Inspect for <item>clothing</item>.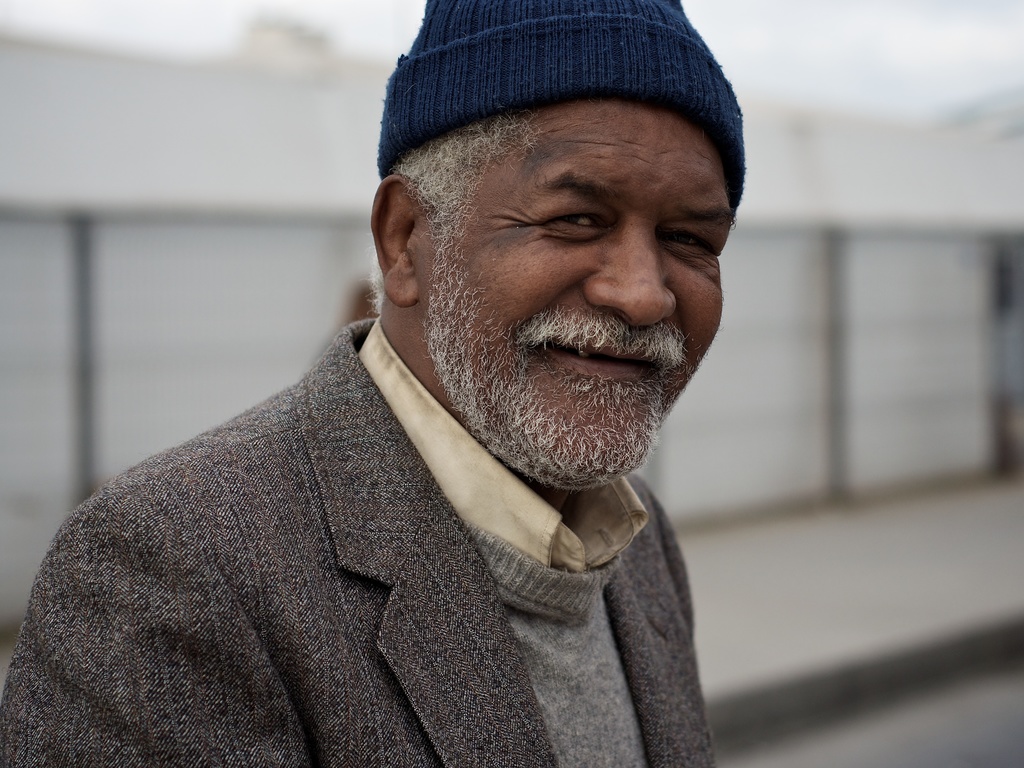
Inspection: left=17, top=306, right=749, bottom=764.
